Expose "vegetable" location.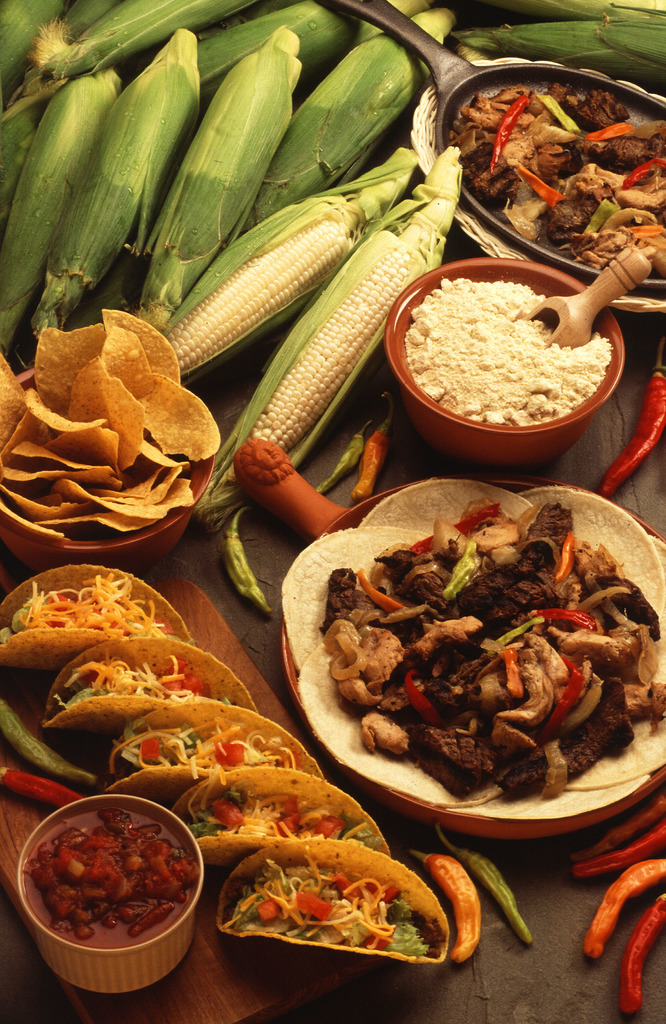
Exposed at (x1=430, y1=816, x2=535, y2=953).
